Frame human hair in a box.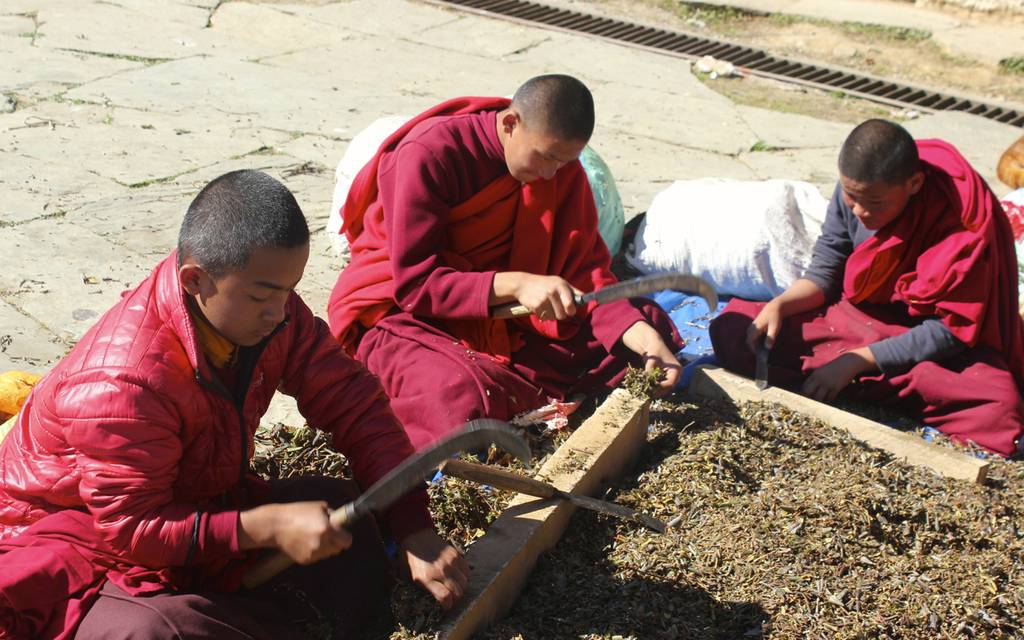
<box>165,157,317,284</box>.
